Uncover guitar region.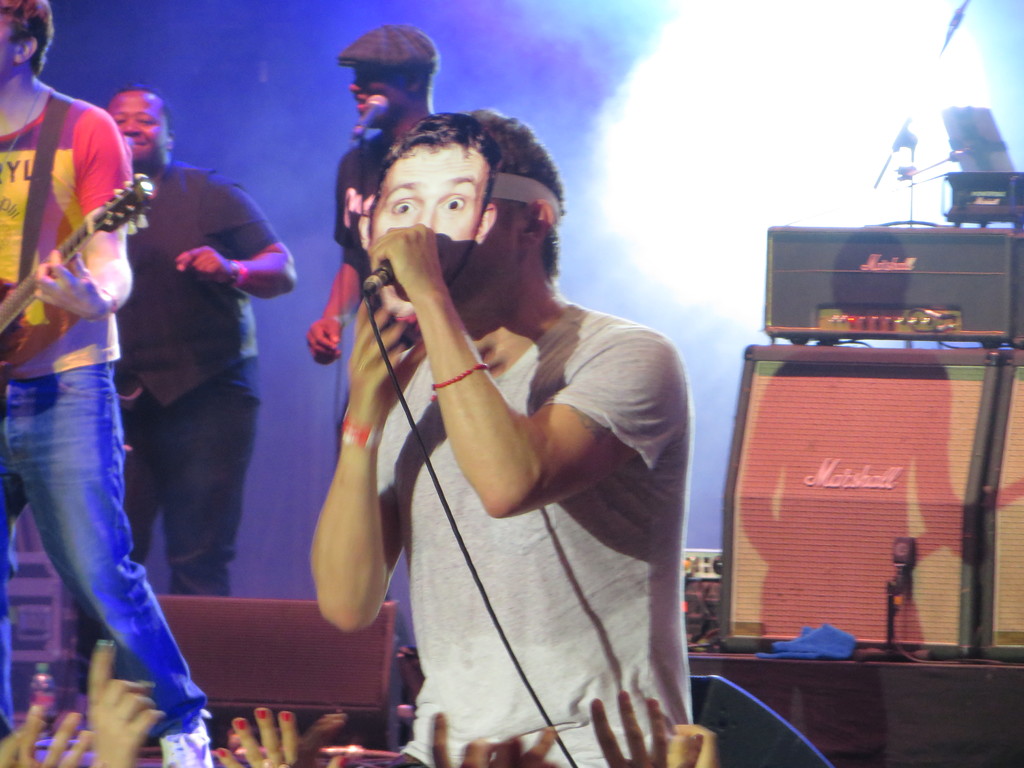
Uncovered: x1=0, y1=172, x2=151, y2=332.
